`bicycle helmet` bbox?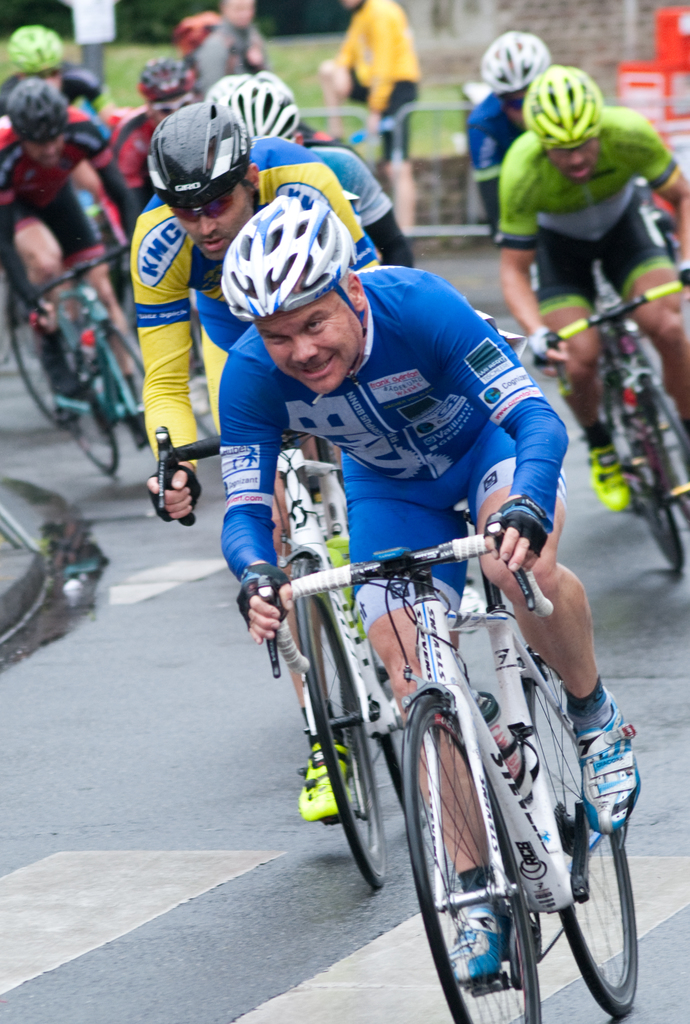
box=[155, 90, 244, 207]
